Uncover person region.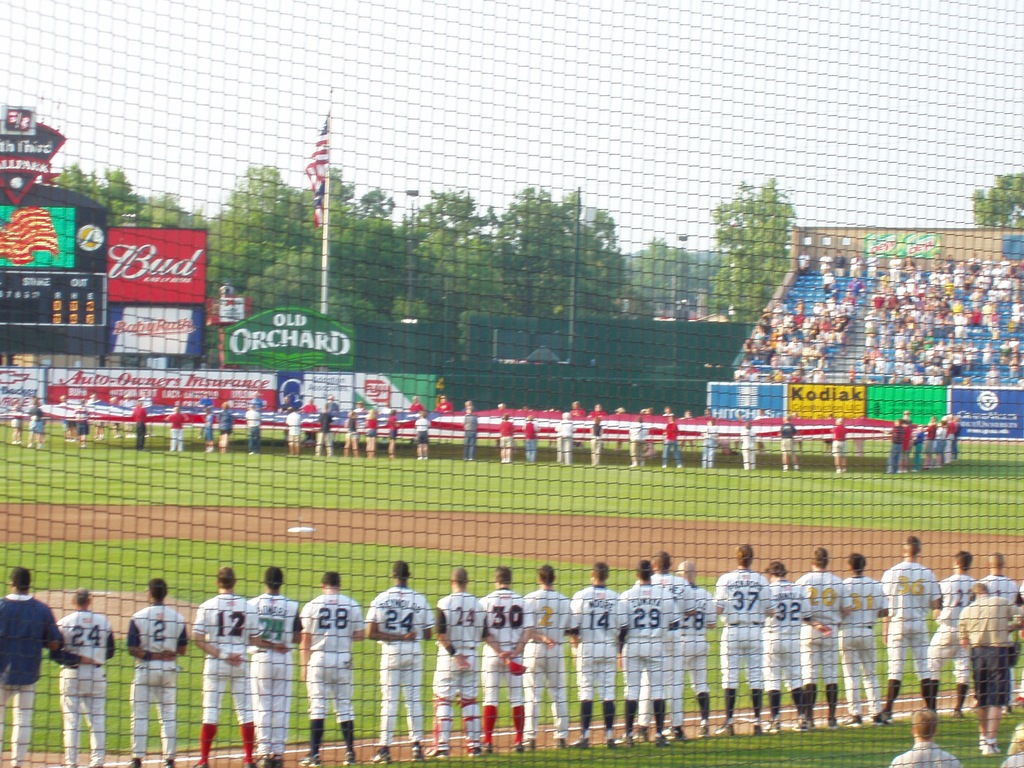
Uncovered: {"left": 214, "top": 401, "right": 231, "bottom": 459}.
